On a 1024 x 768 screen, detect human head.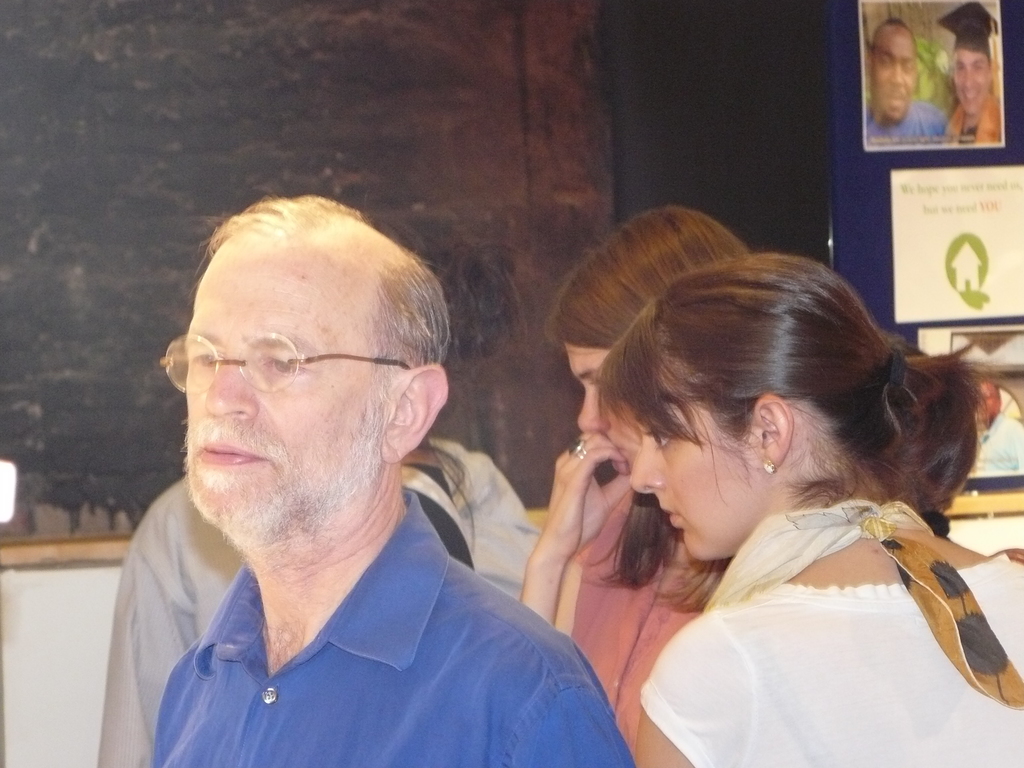
x1=941, y1=3, x2=996, y2=108.
